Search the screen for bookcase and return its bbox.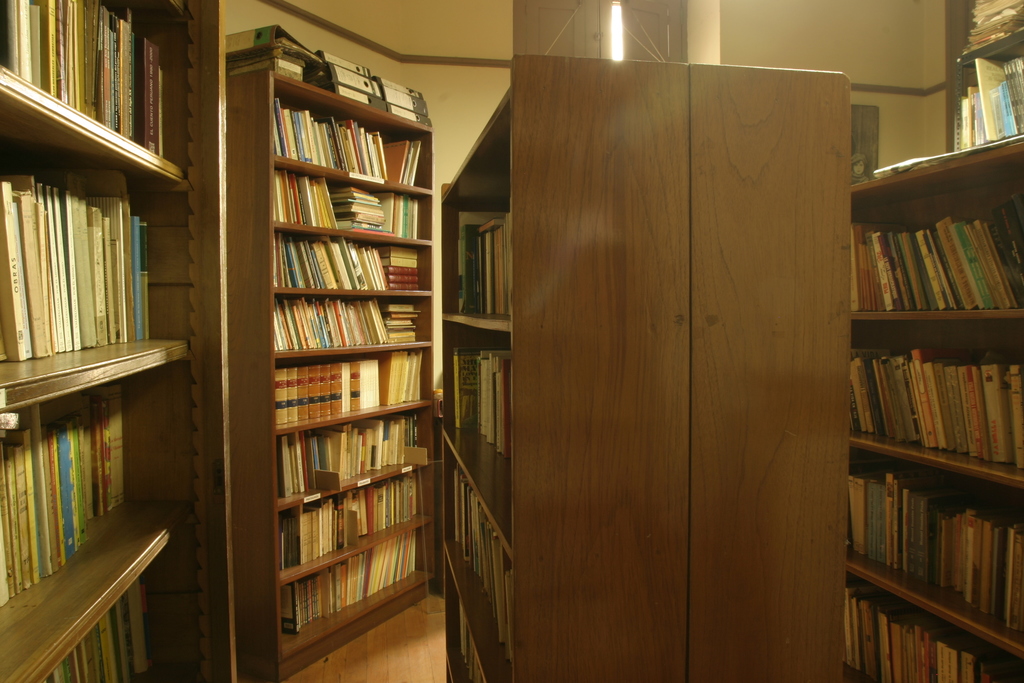
Found: rect(228, 69, 435, 682).
